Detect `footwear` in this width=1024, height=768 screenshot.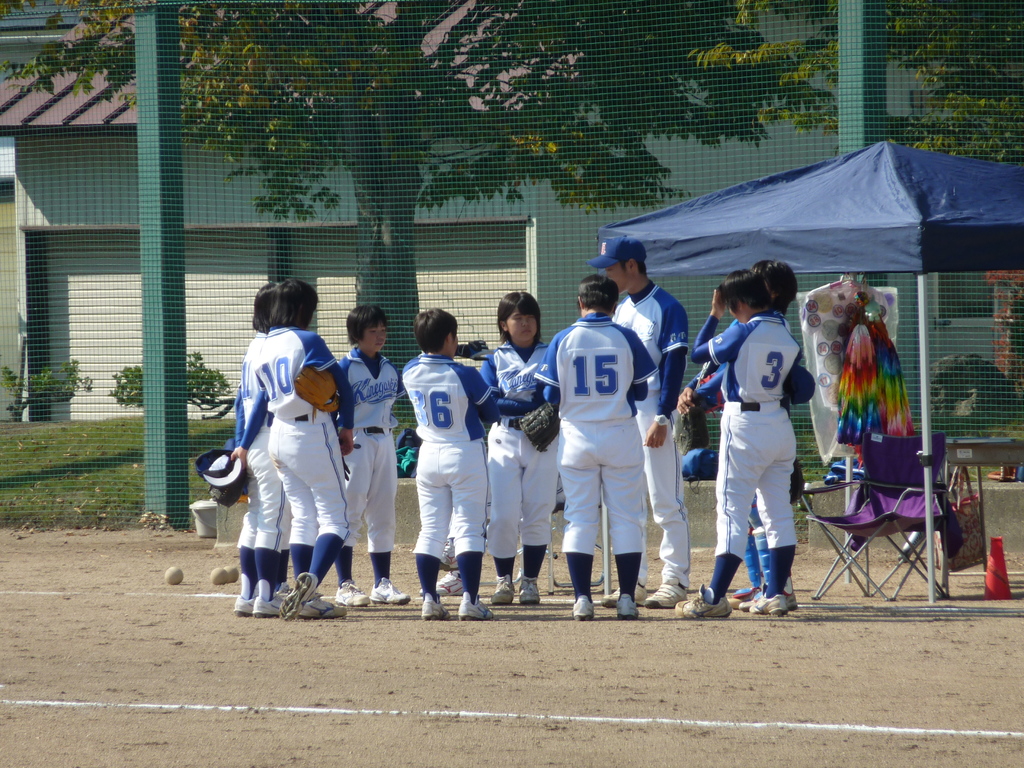
Detection: (675, 585, 733, 619).
